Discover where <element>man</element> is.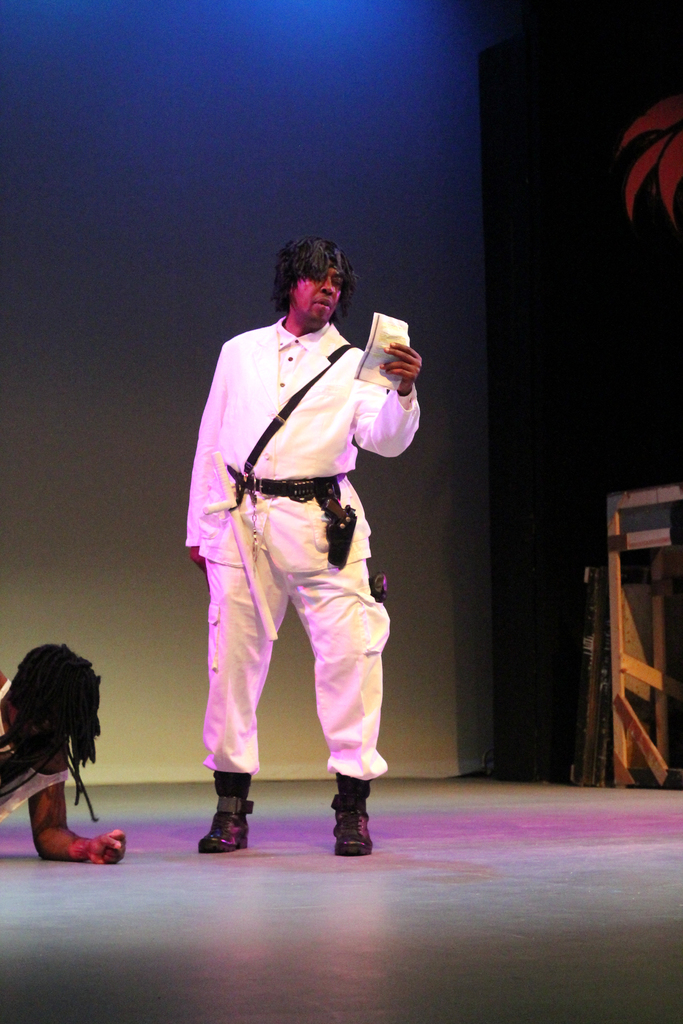
Discovered at (x1=193, y1=228, x2=415, y2=883).
